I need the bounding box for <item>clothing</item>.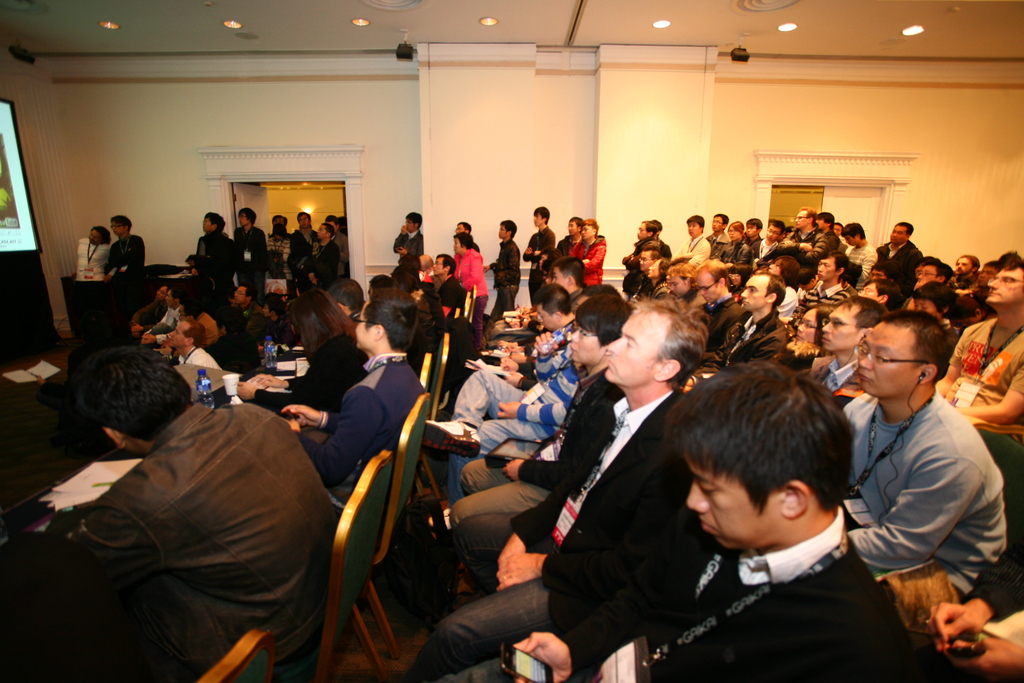
Here it is: crop(178, 217, 351, 390).
